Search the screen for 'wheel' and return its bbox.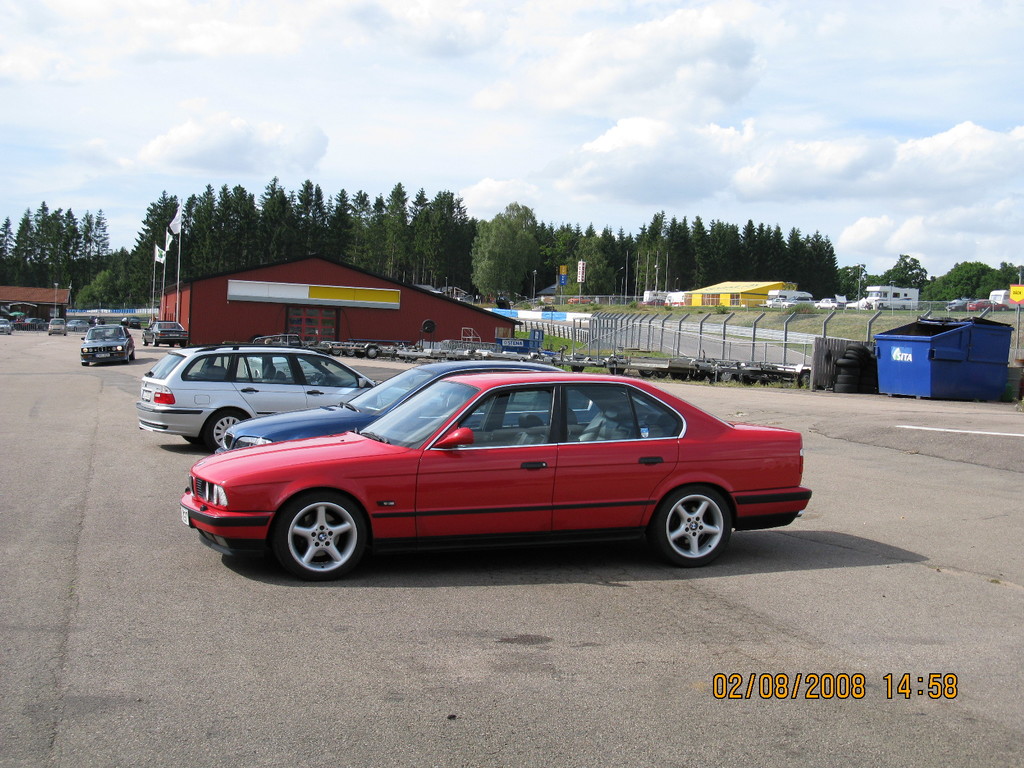
Found: [left=690, top=369, right=707, bottom=383].
